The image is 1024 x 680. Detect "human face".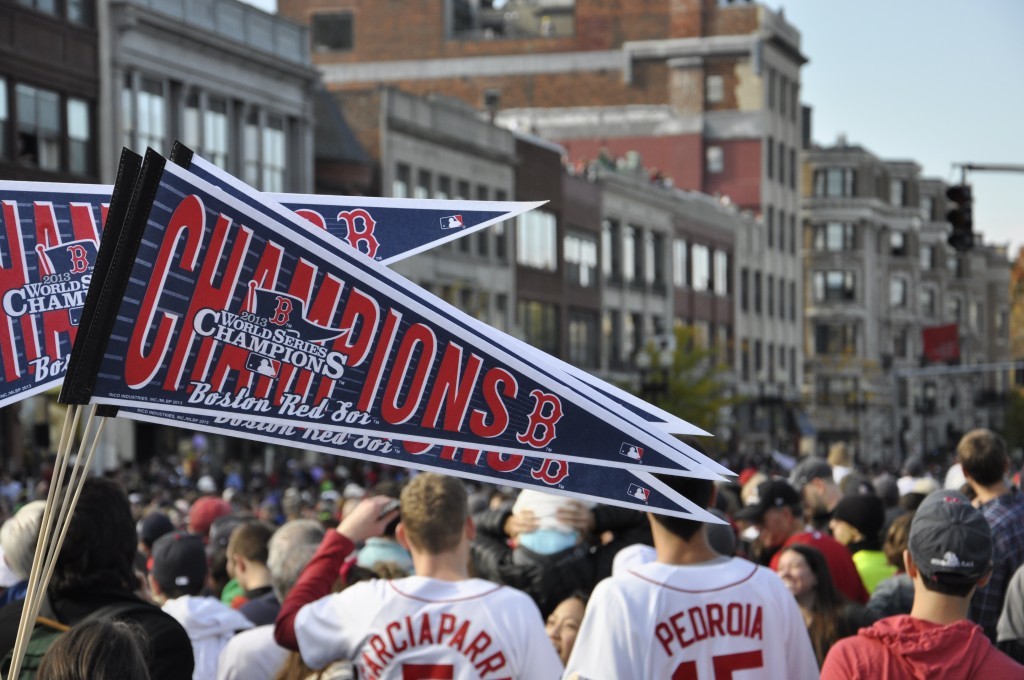
Detection: x1=546, y1=599, x2=589, y2=657.
